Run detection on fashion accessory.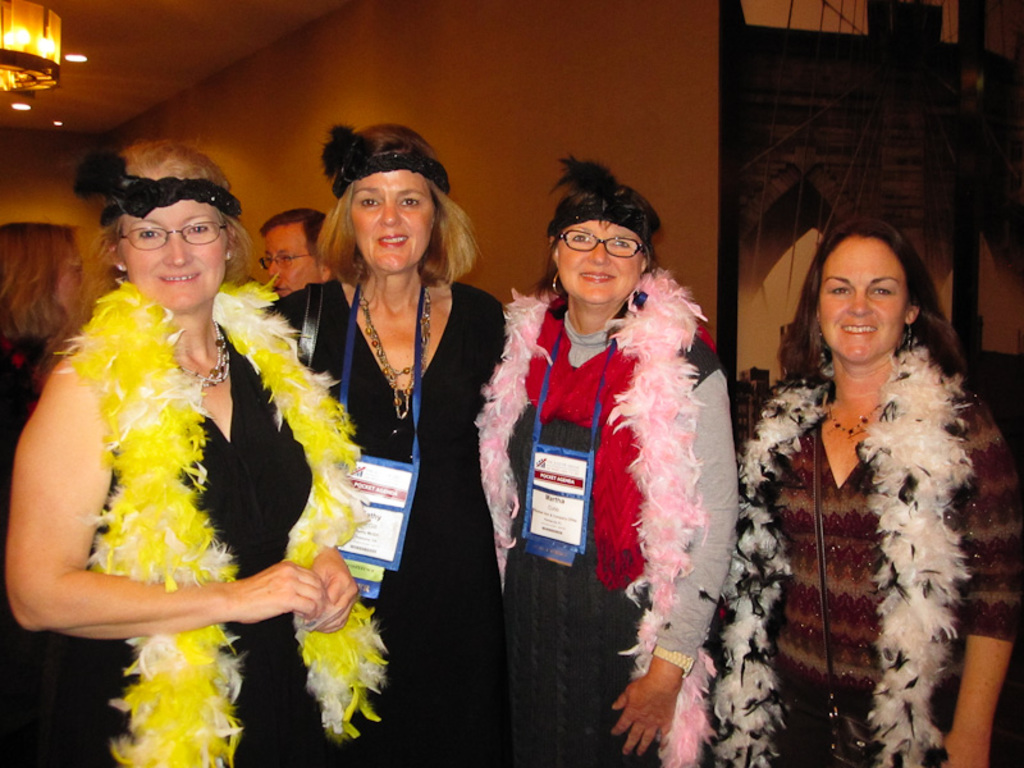
Result: x1=223 y1=246 x2=234 y2=264.
